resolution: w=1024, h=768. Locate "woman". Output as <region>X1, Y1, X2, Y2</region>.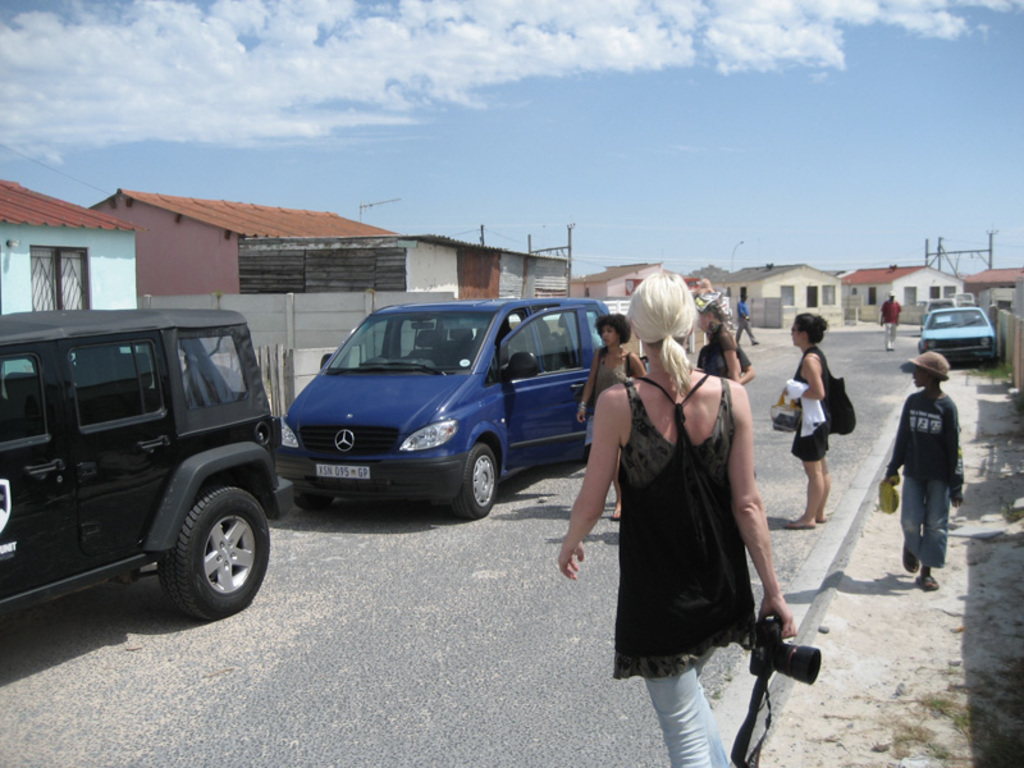
<region>554, 271, 801, 767</region>.
